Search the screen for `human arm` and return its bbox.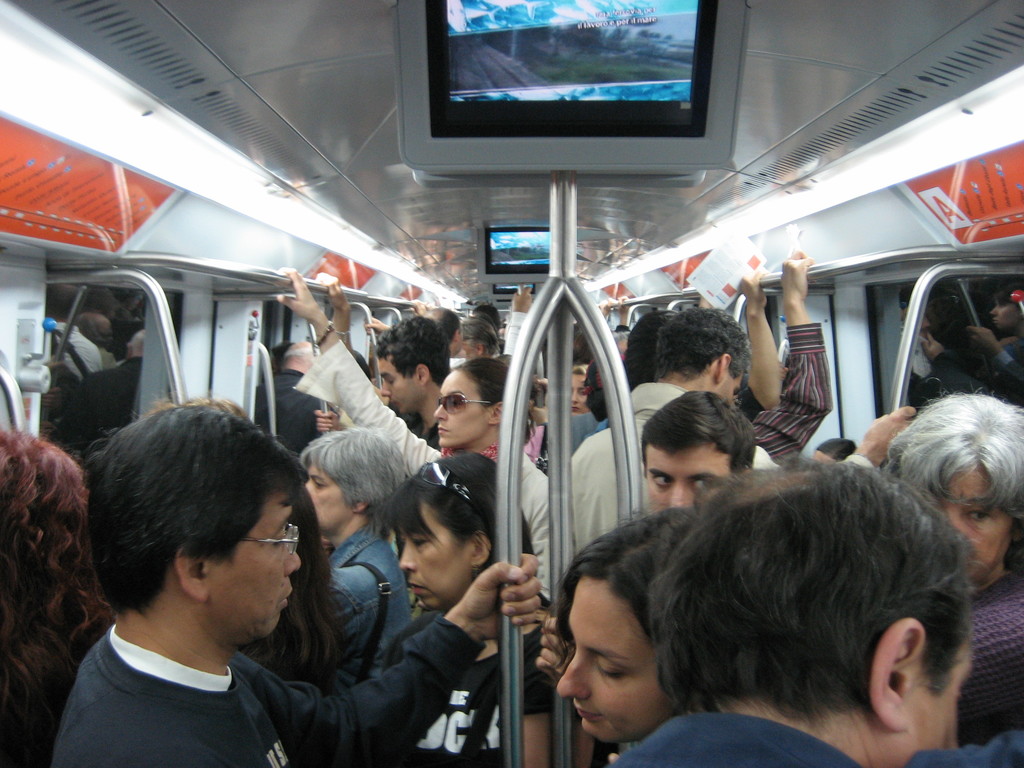
Found: 326:281:353:349.
